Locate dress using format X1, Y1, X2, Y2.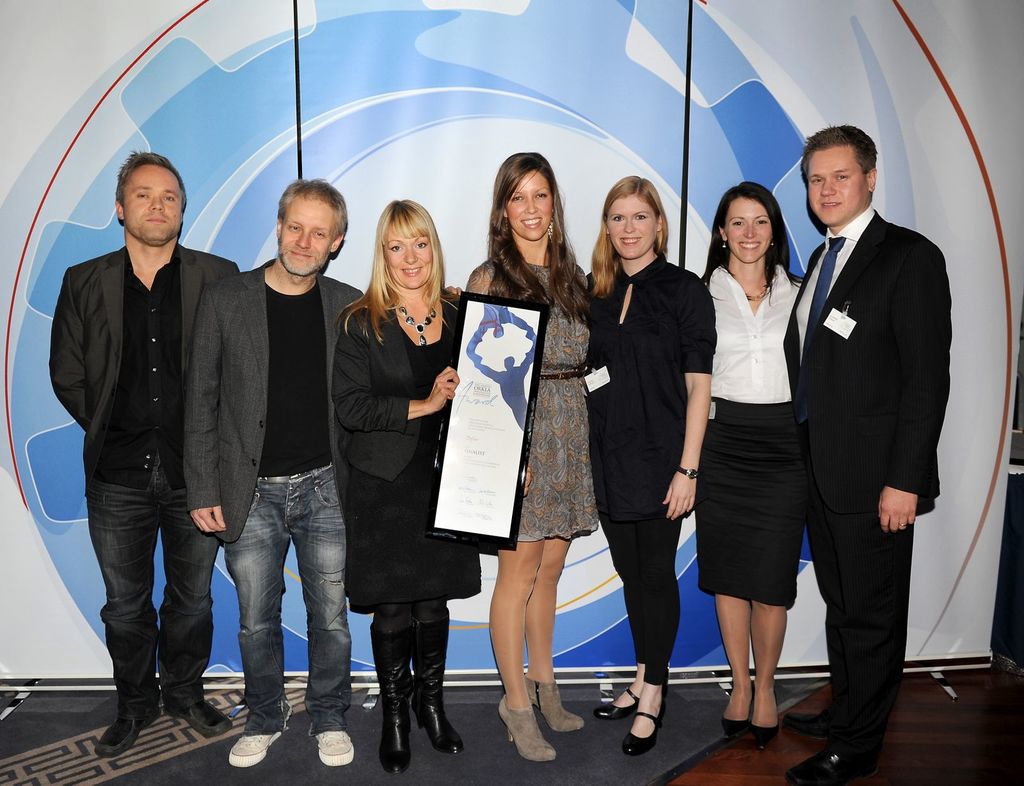
460, 256, 602, 543.
